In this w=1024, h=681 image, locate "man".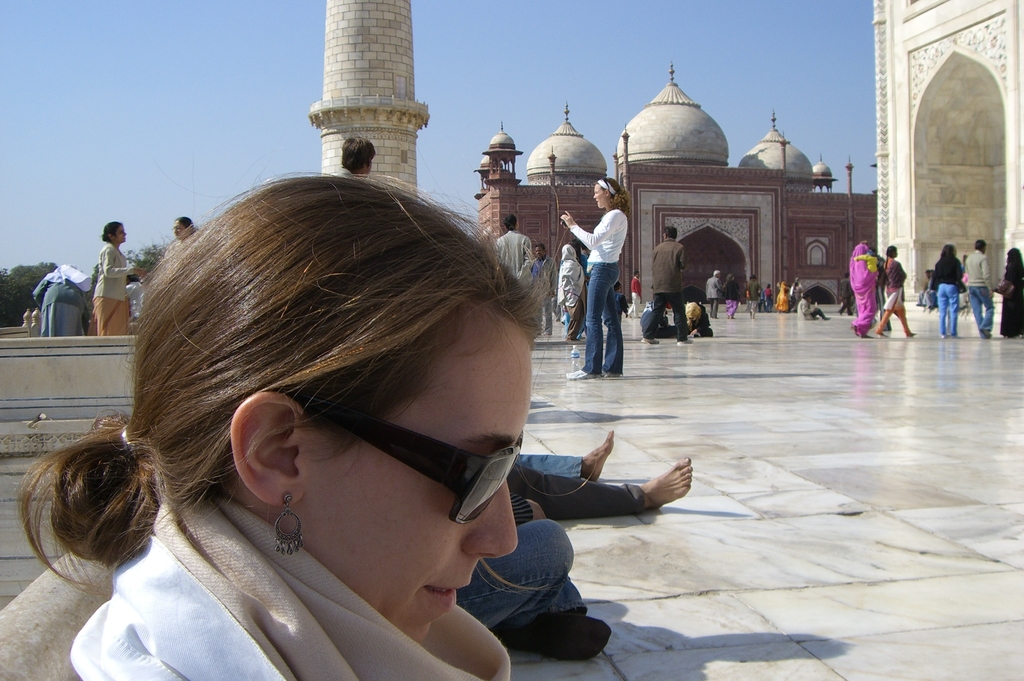
Bounding box: box(642, 226, 696, 345).
